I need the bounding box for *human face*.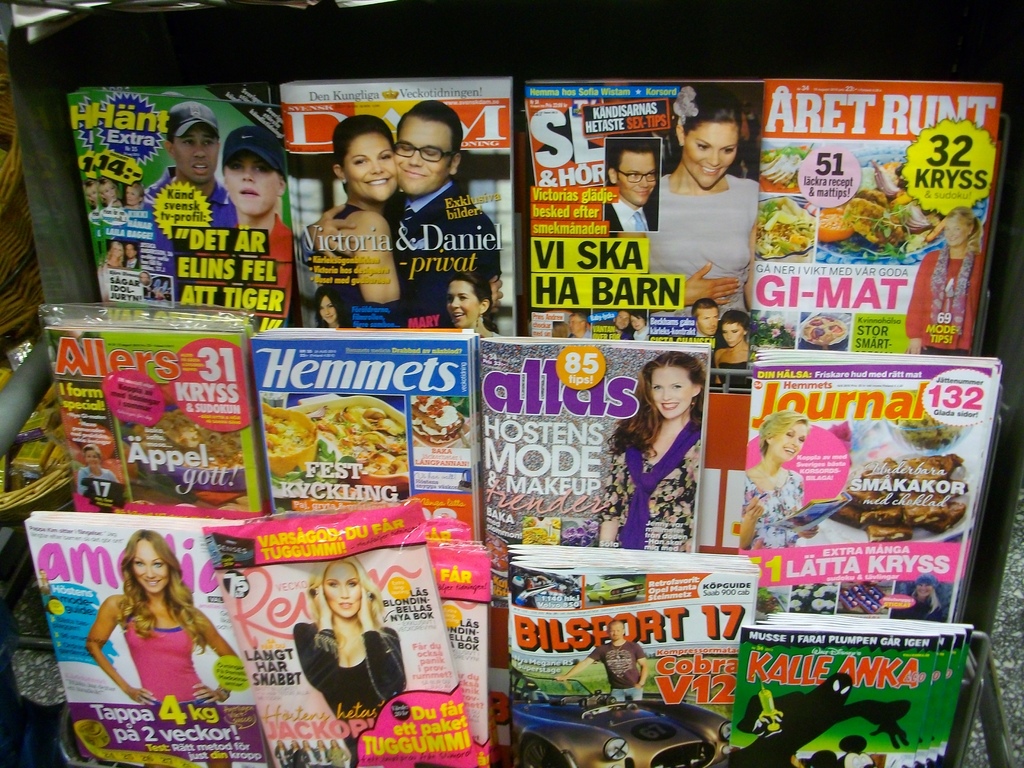
Here it is: (x1=111, y1=244, x2=122, y2=257).
